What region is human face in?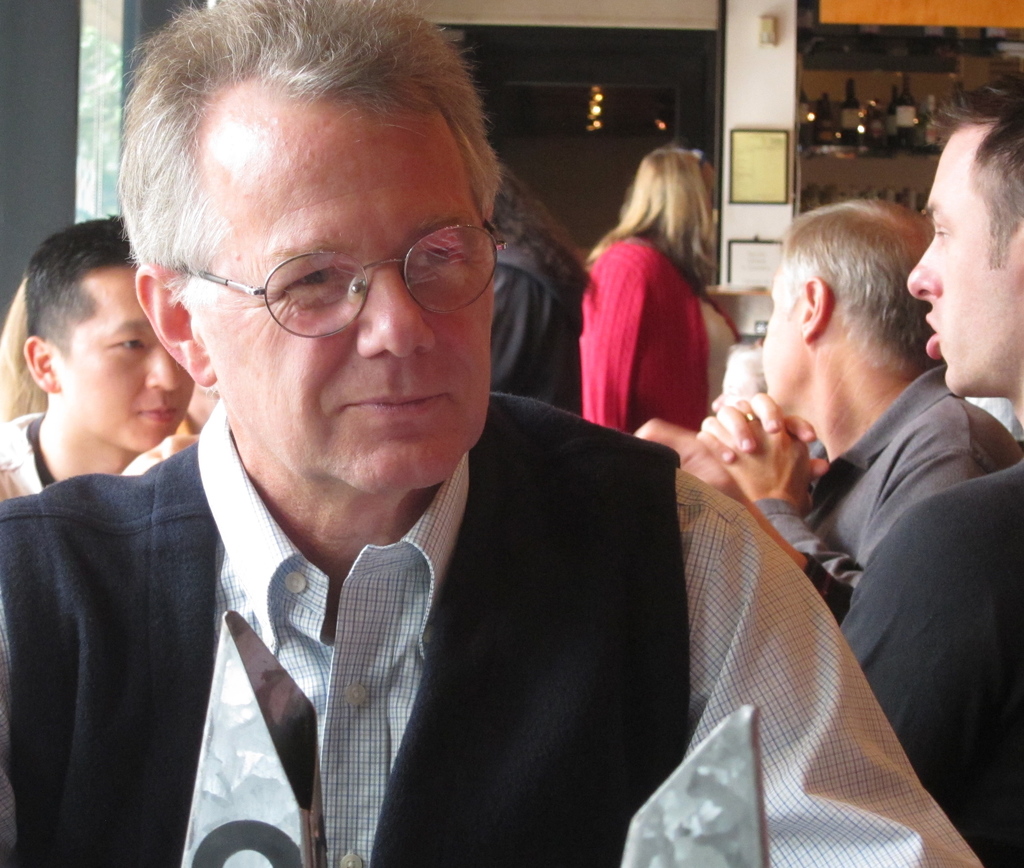
x1=763 y1=243 x2=809 y2=410.
